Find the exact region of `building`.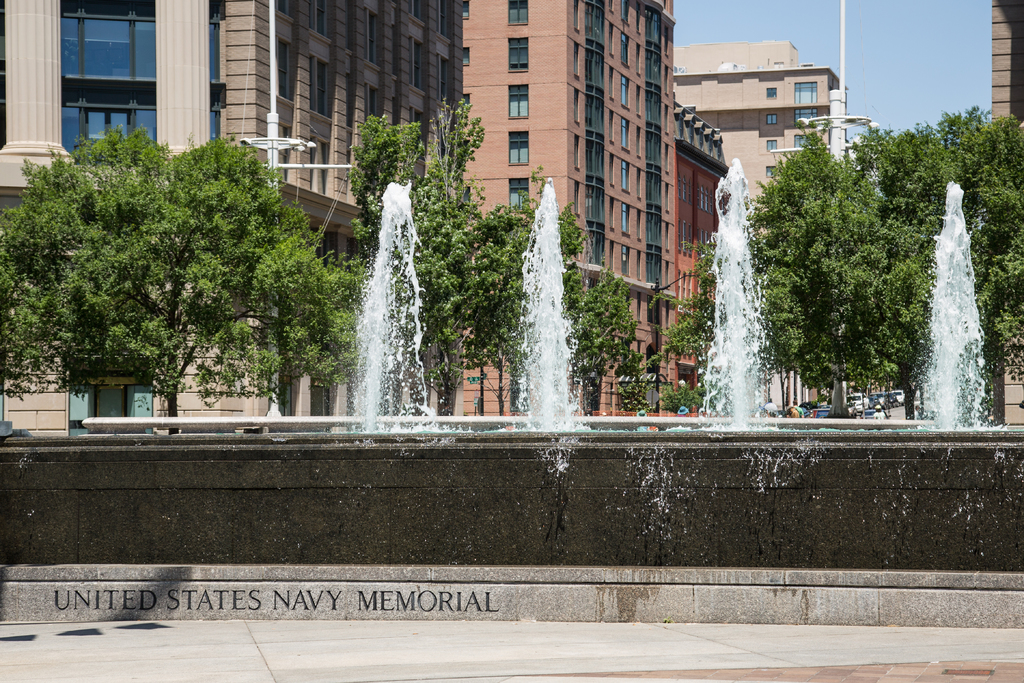
Exact region: box(0, 3, 460, 445).
